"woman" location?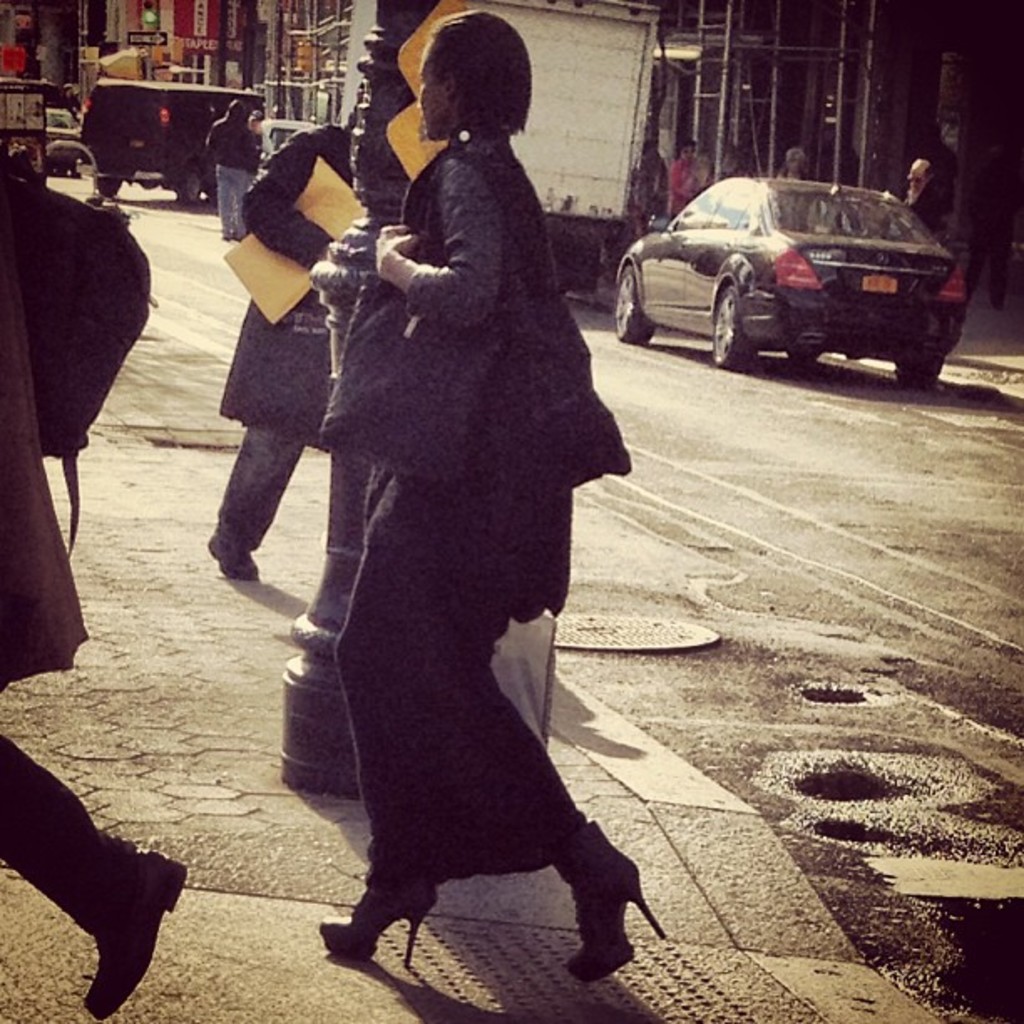
pyautogui.locateOnScreen(315, 8, 673, 970)
